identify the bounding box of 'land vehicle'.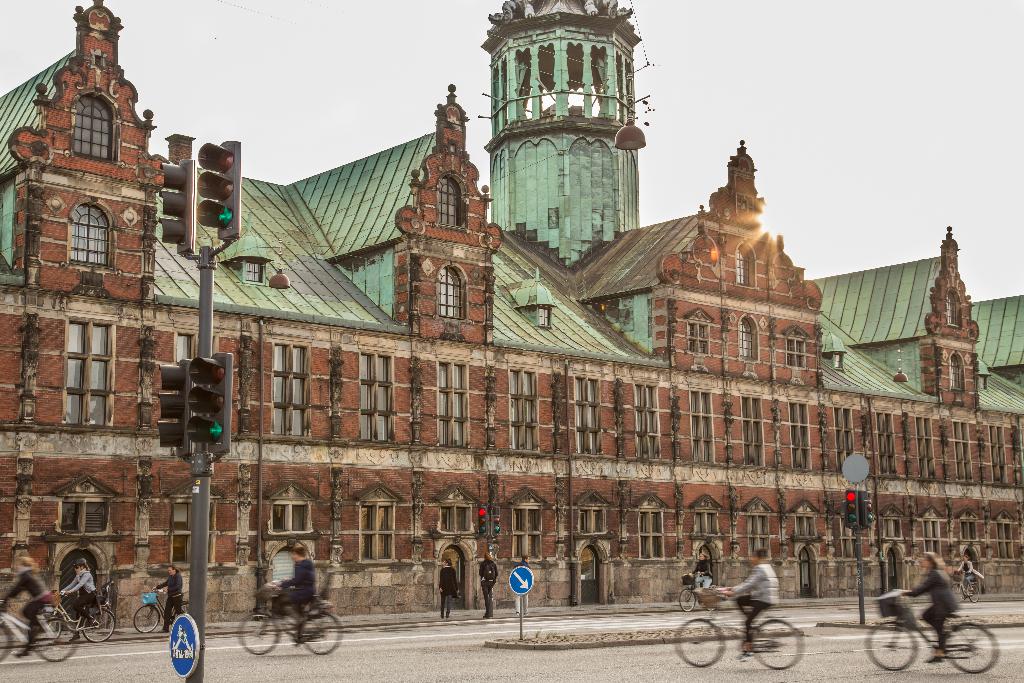
132, 581, 194, 638.
